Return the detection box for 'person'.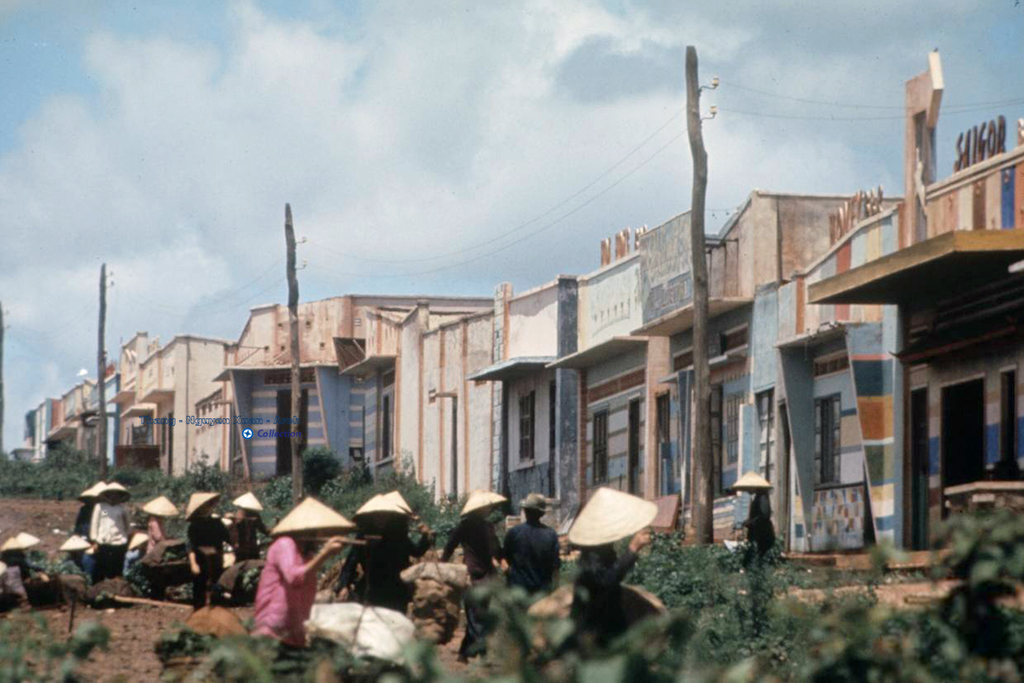
crop(148, 512, 170, 549).
